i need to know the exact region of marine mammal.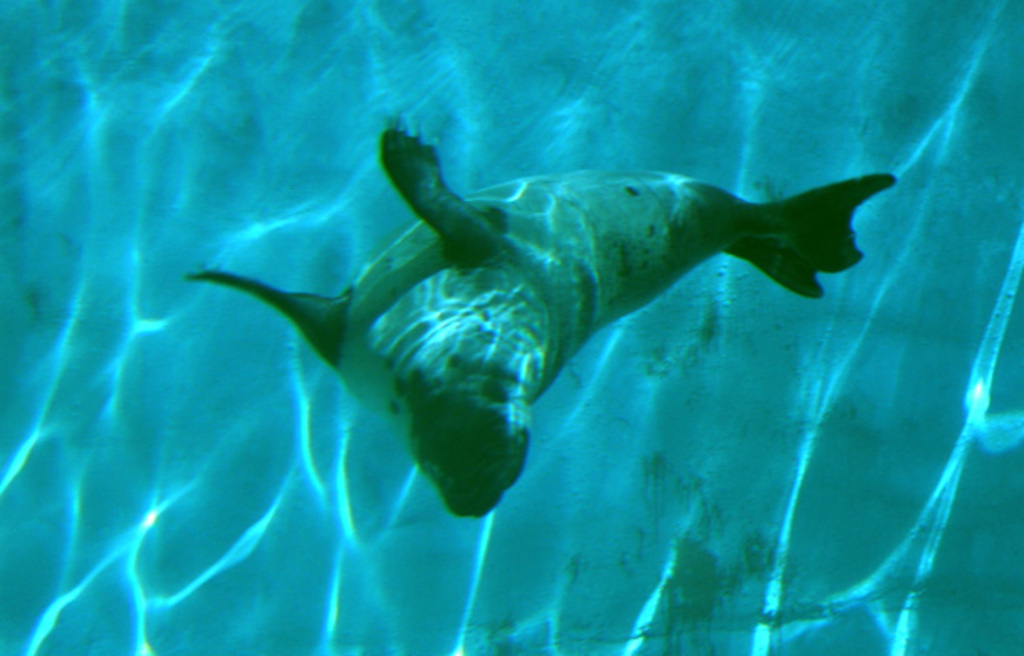
Region: BBox(161, 104, 898, 527).
